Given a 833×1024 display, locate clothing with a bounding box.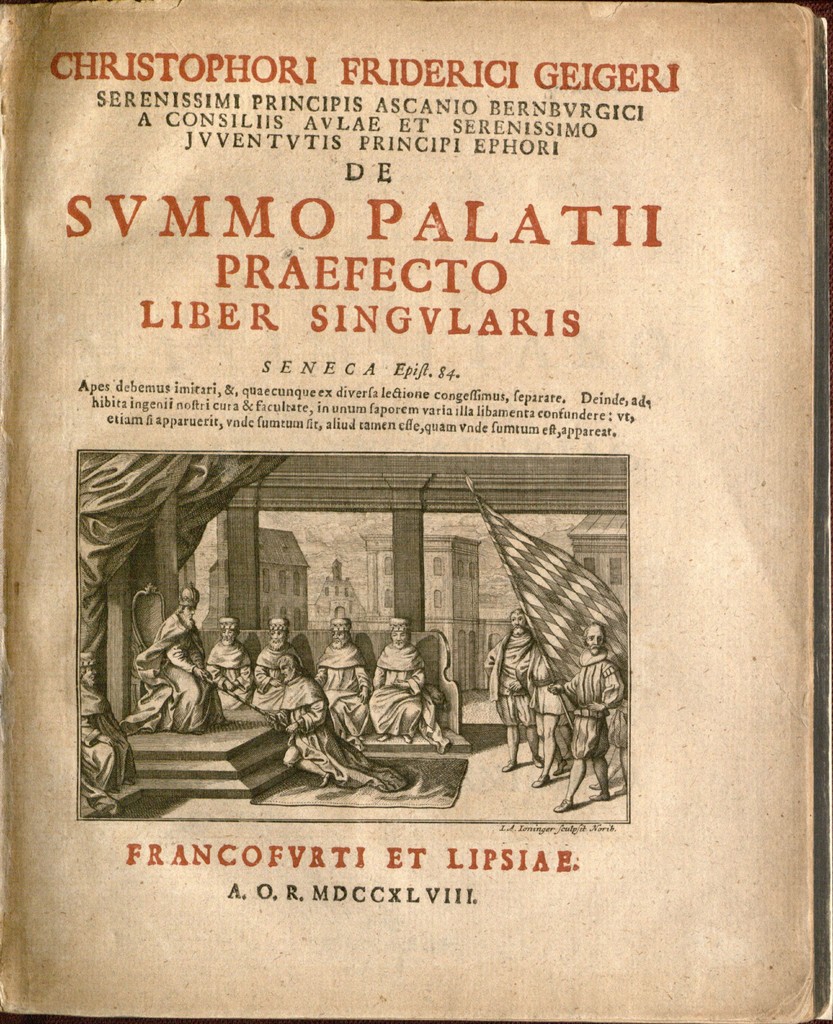
Located: box=[202, 643, 249, 680].
